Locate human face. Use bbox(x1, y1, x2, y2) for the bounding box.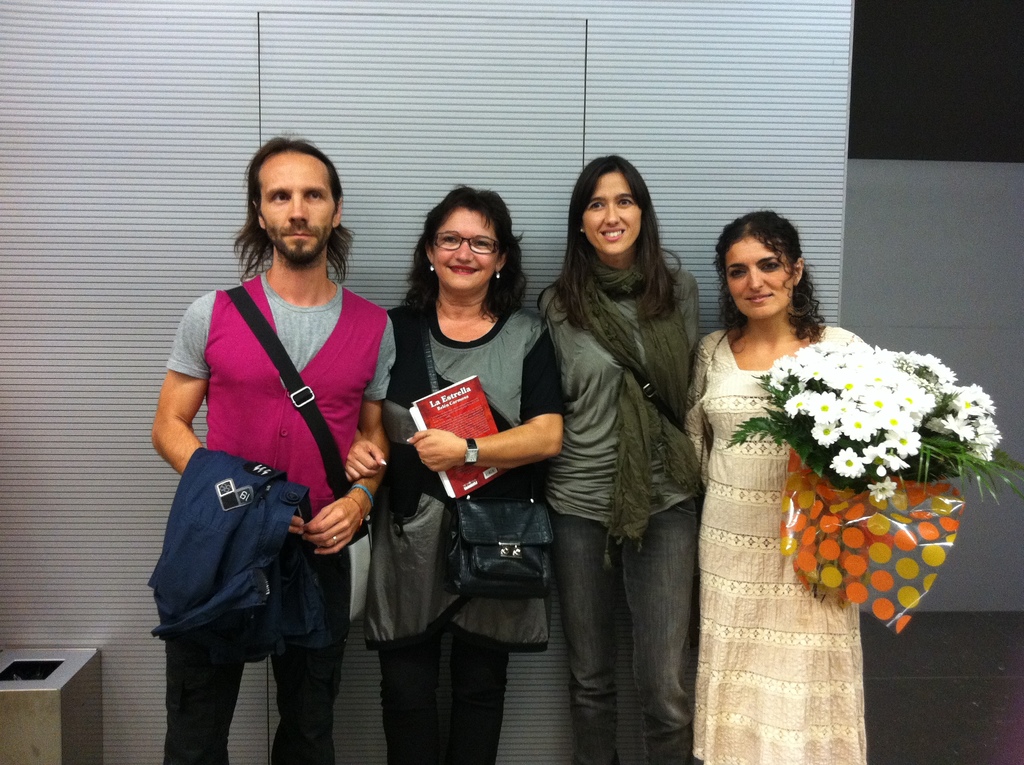
bbox(255, 154, 337, 260).
